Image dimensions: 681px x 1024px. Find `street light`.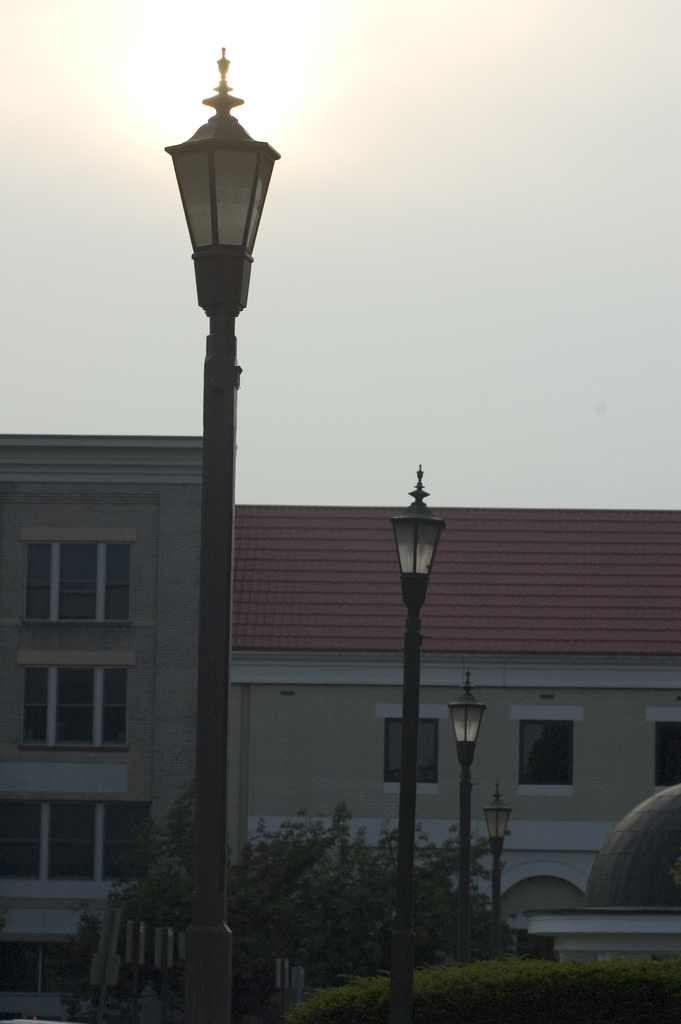
<box>477,781,530,960</box>.
